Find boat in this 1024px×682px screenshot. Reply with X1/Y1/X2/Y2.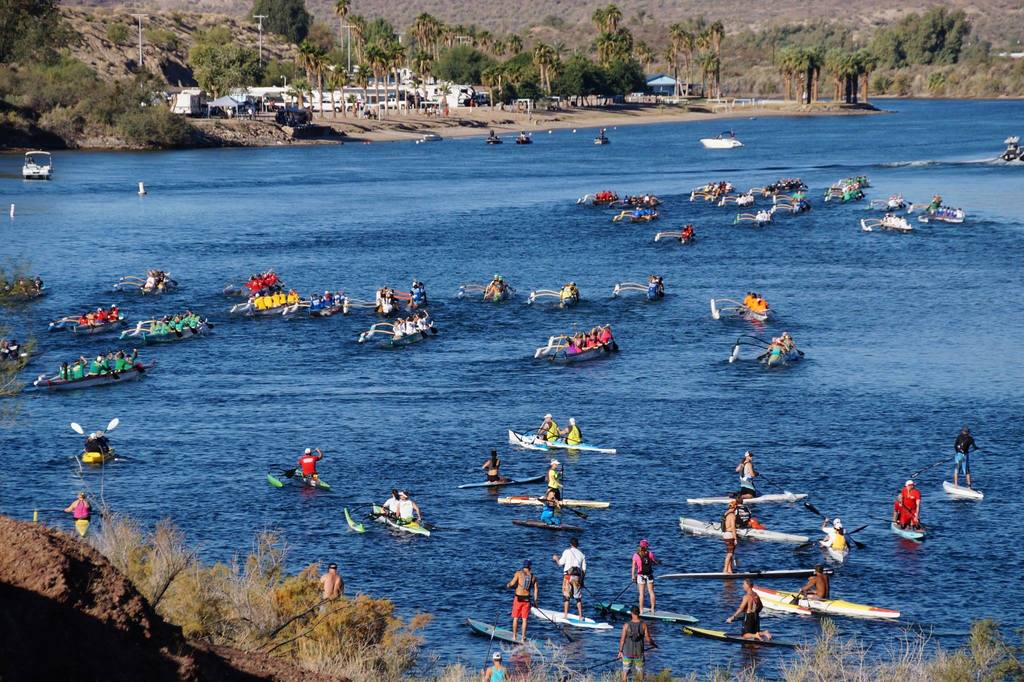
509/426/616/454.
